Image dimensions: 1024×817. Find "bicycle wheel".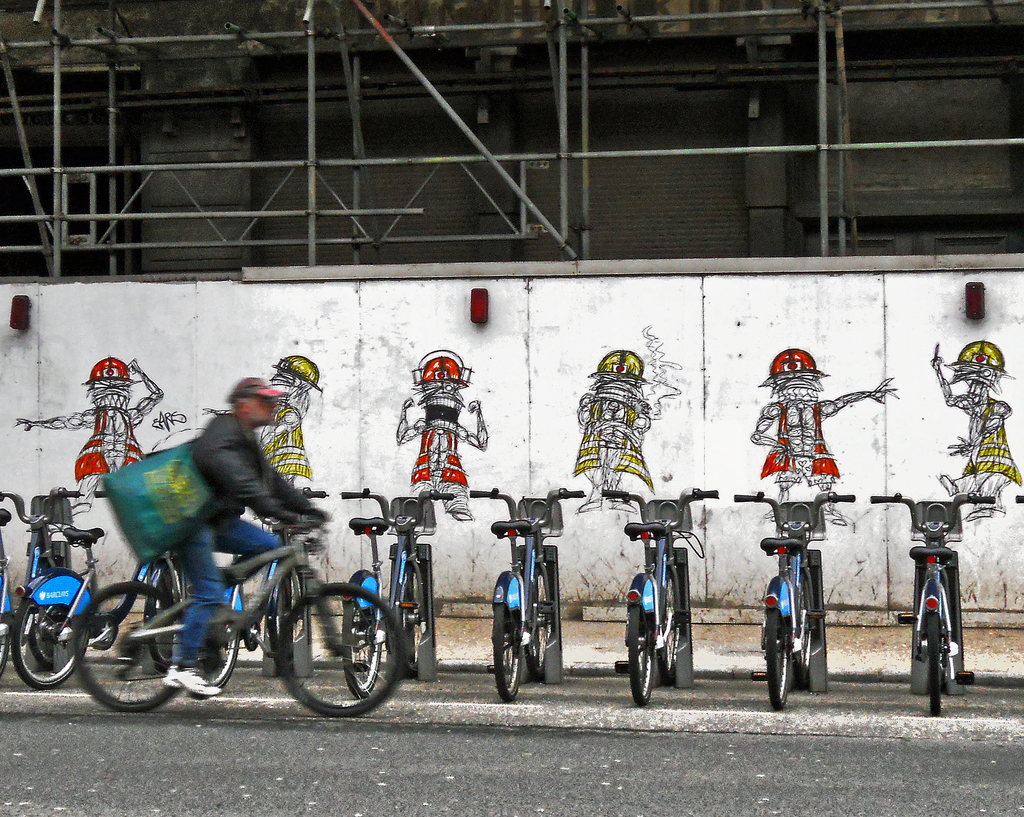
Rect(490, 577, 527, 705).
